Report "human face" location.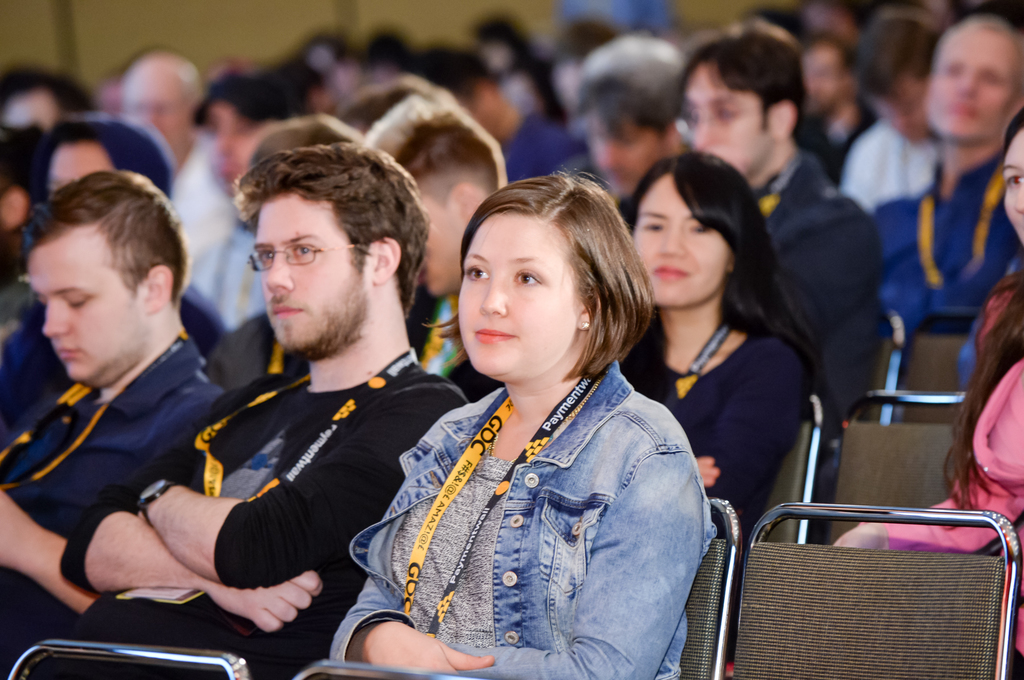
Report: 6:87:53:124.
